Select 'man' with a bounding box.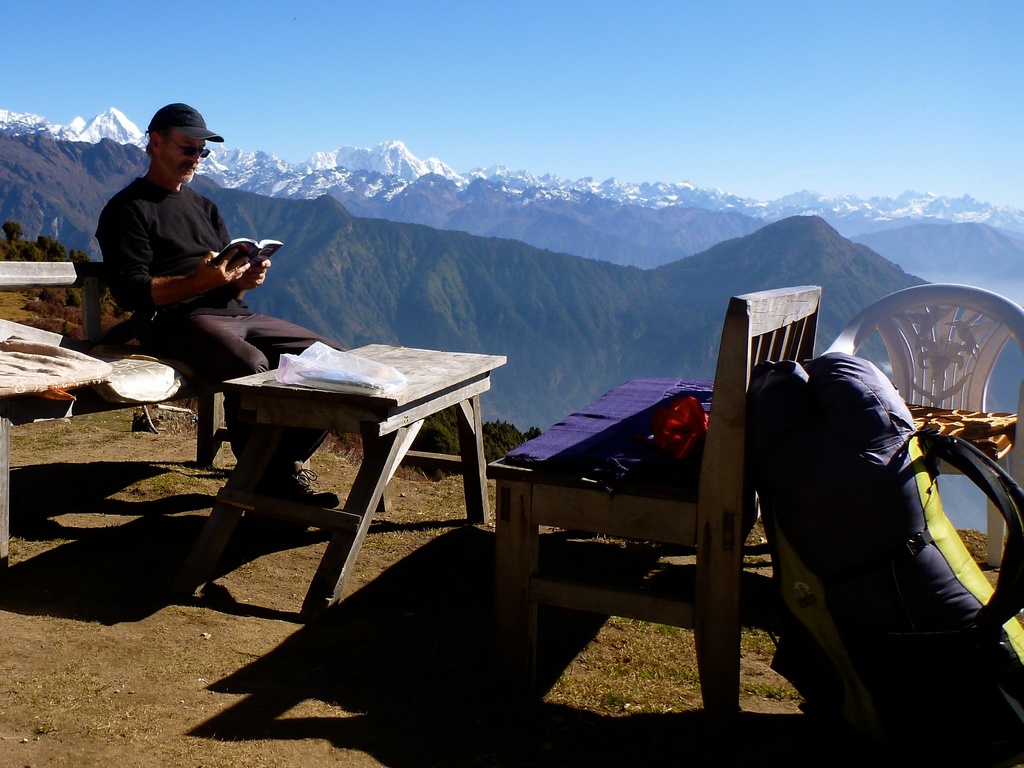
bbox(90, 94, 348, 519).
